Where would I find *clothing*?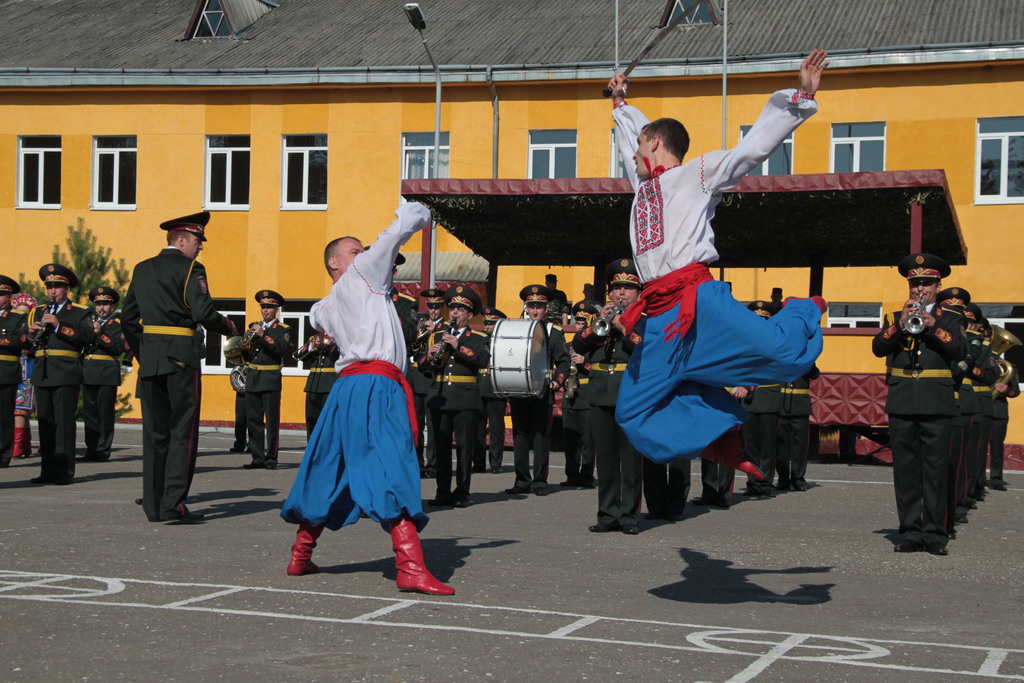
At rect(301, 336, 340, 446).
